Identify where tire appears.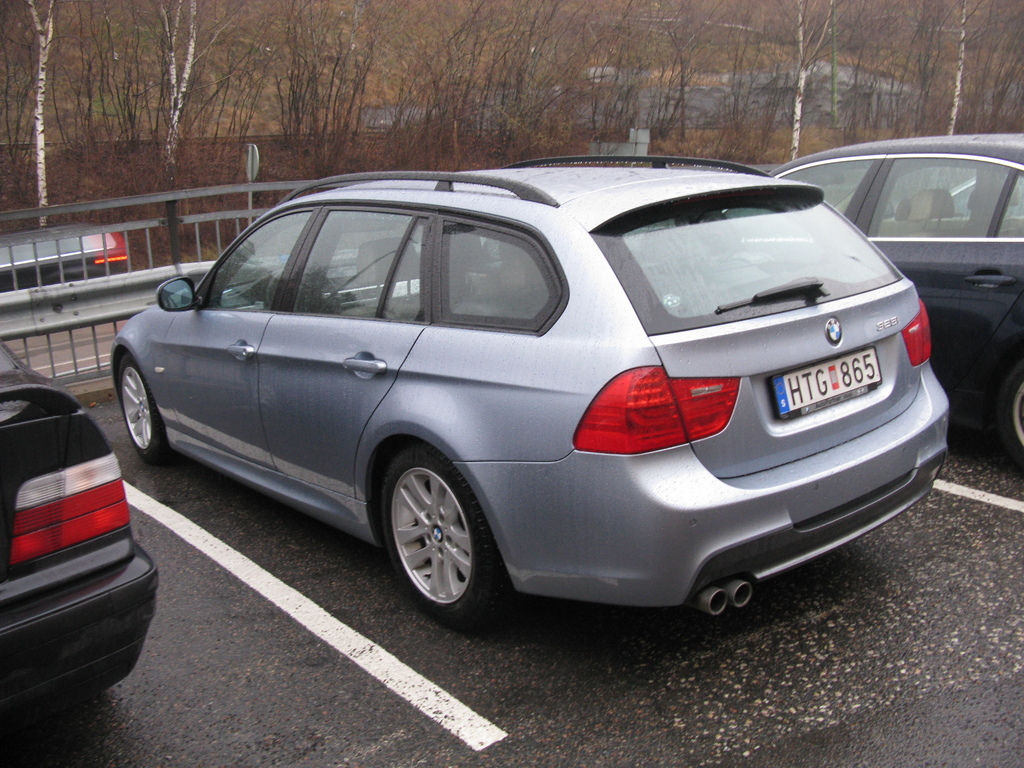
Appears at [112, 352, 159, 463].
